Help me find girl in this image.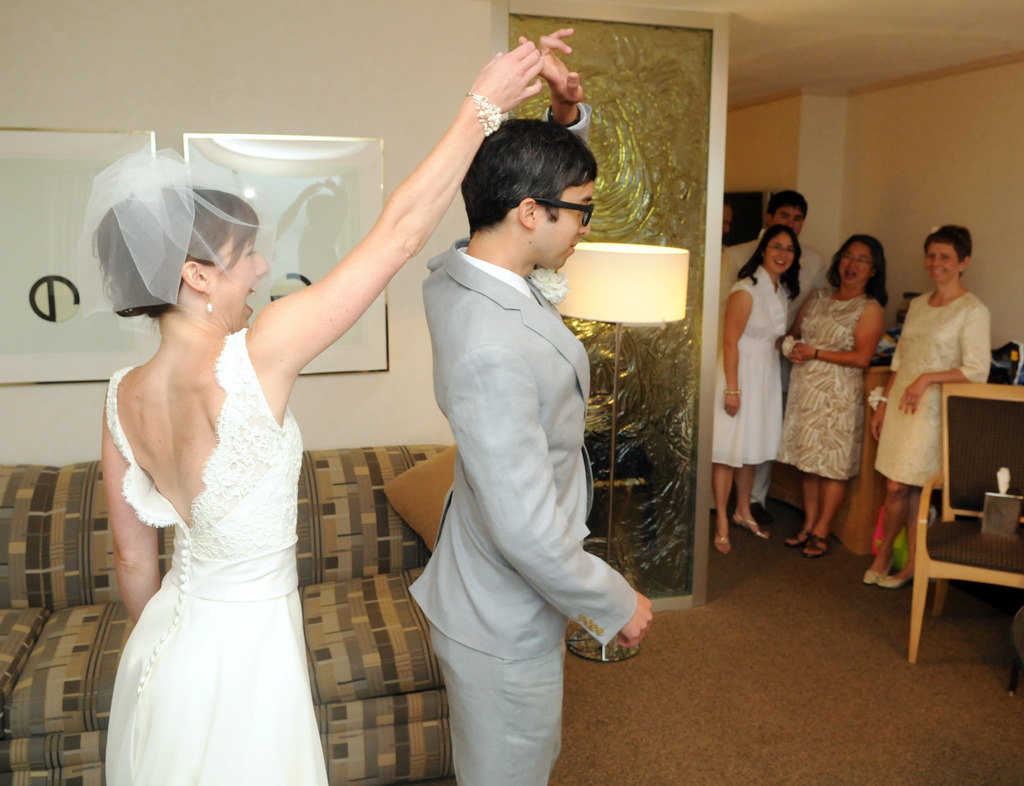
Found it: {"left": 776, "top": 233, "right": 890, "bottom": 555}.
